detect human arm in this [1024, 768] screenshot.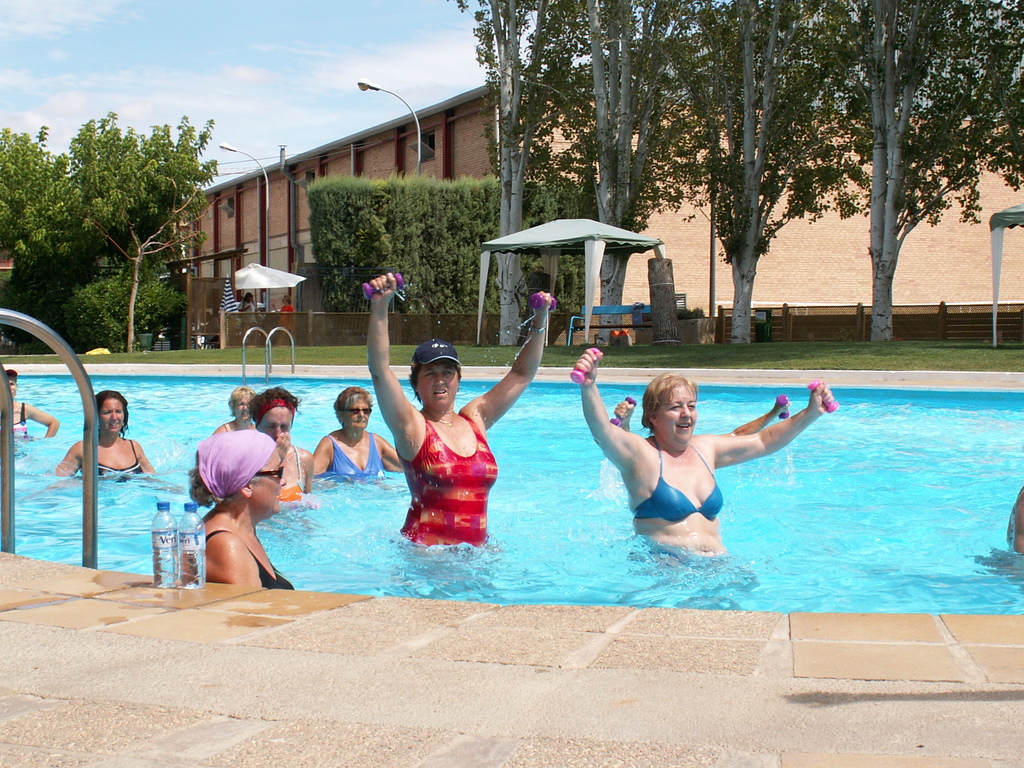
Detection: x1=364, y1=274, x2=412, y2=426.
